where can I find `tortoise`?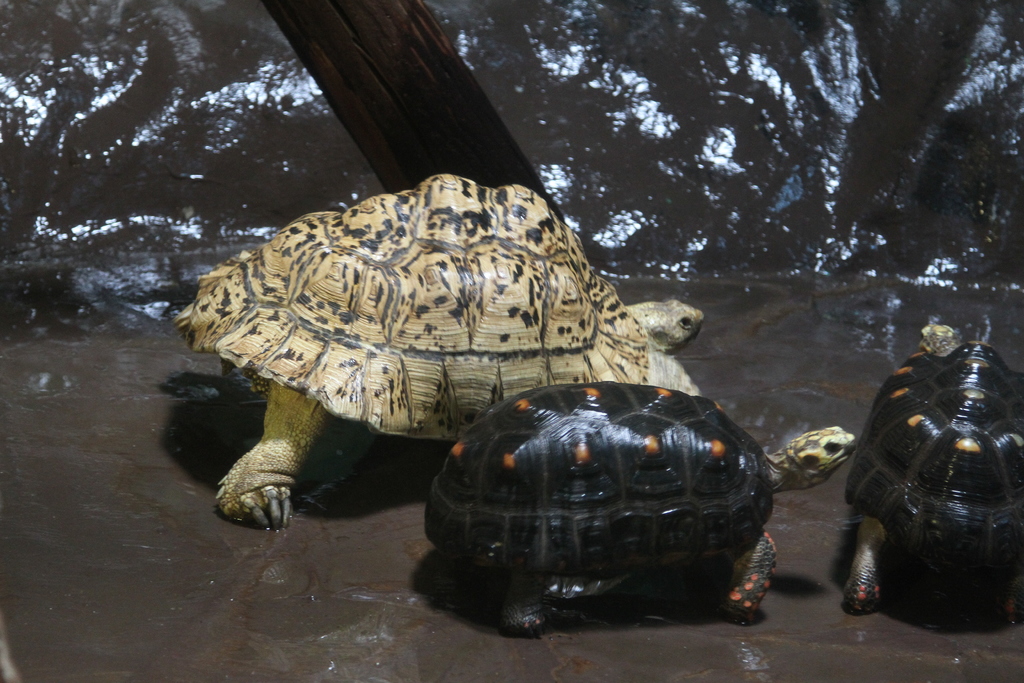
You can find it at select_region(424, 383, 852, 627).
